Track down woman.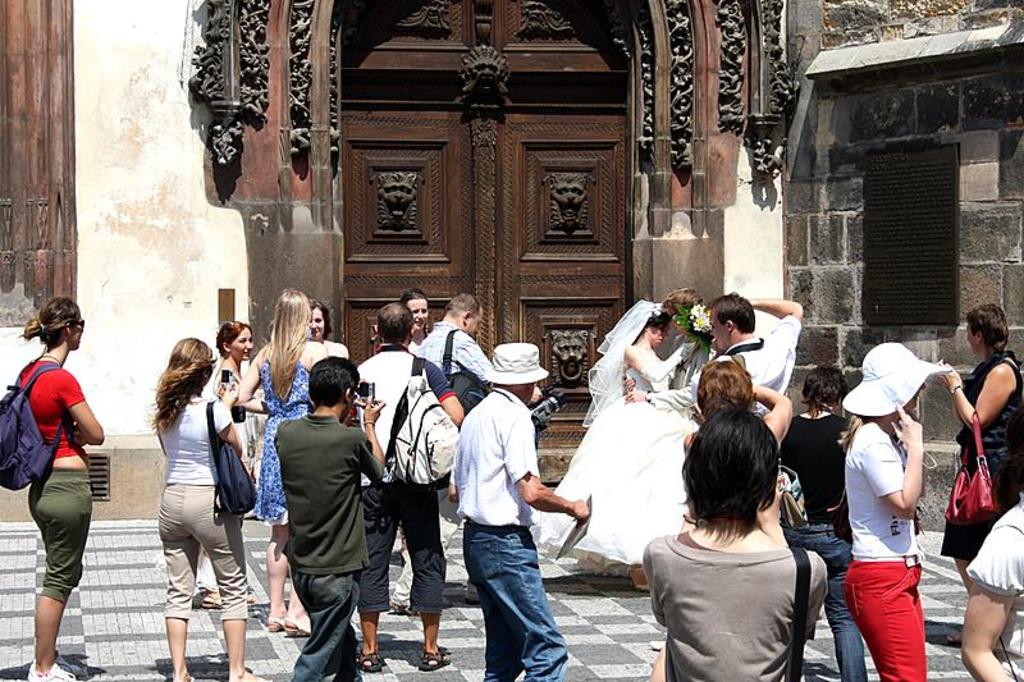
Tracked to <region>212, 321, 264, 512</region>.
